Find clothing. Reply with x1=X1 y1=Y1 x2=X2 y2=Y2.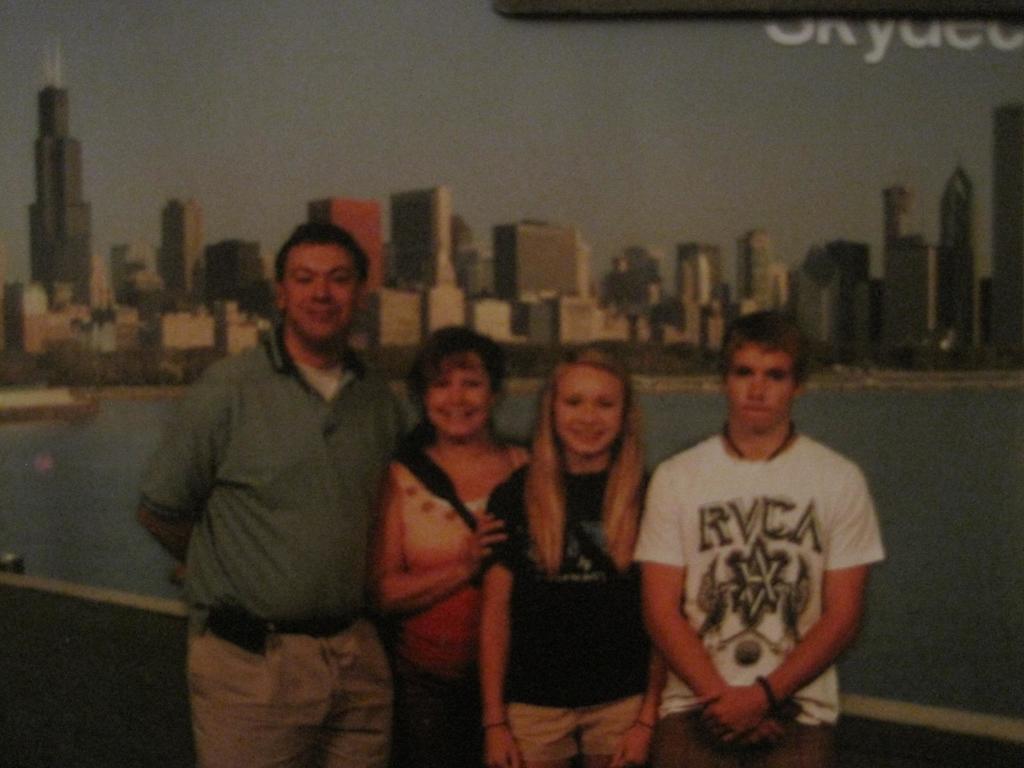
x1=481 y1=452 x2=653 y2=765.
